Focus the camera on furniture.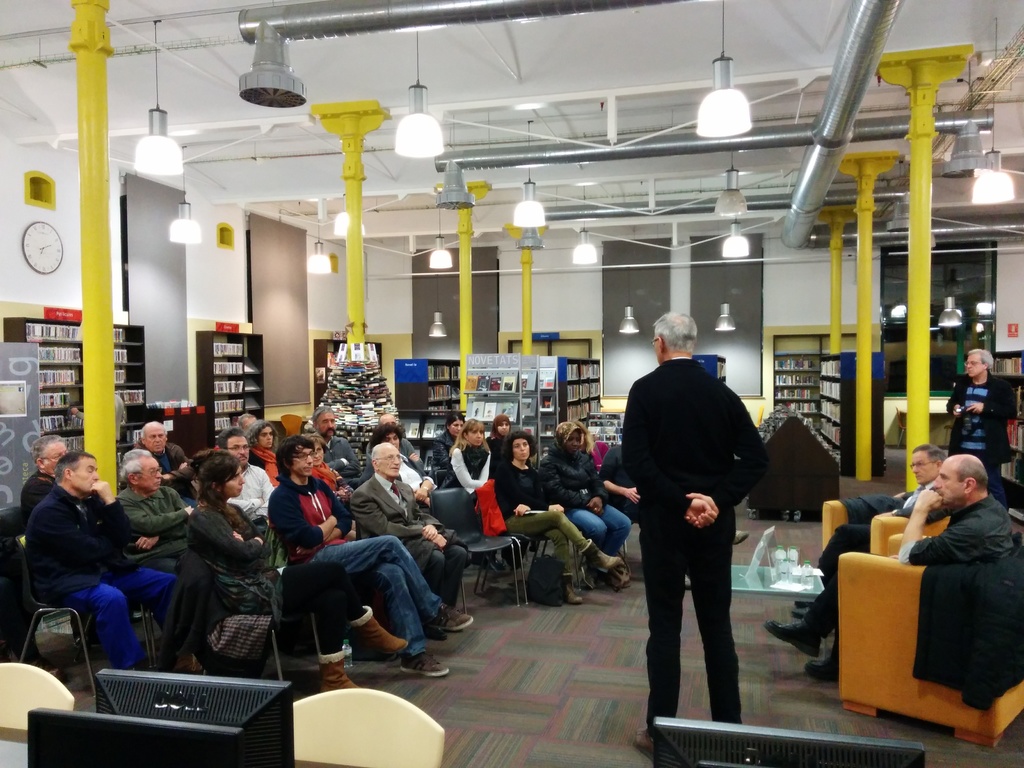
Focus region: [x1=463, y1=351, x2=523, y2=438].
